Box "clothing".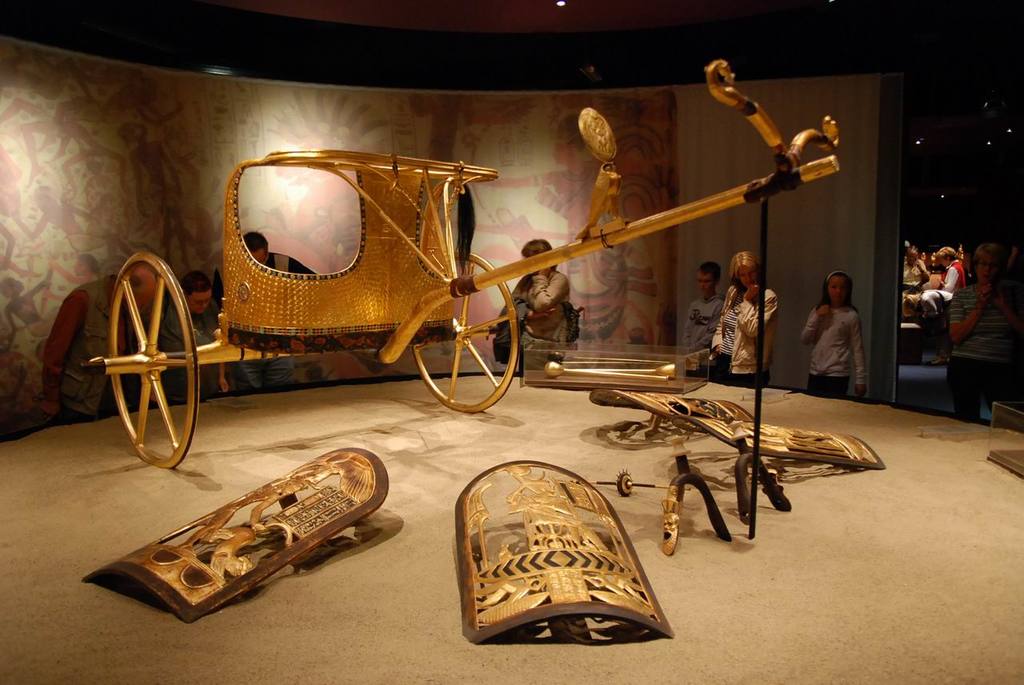
804,310,859,394.
